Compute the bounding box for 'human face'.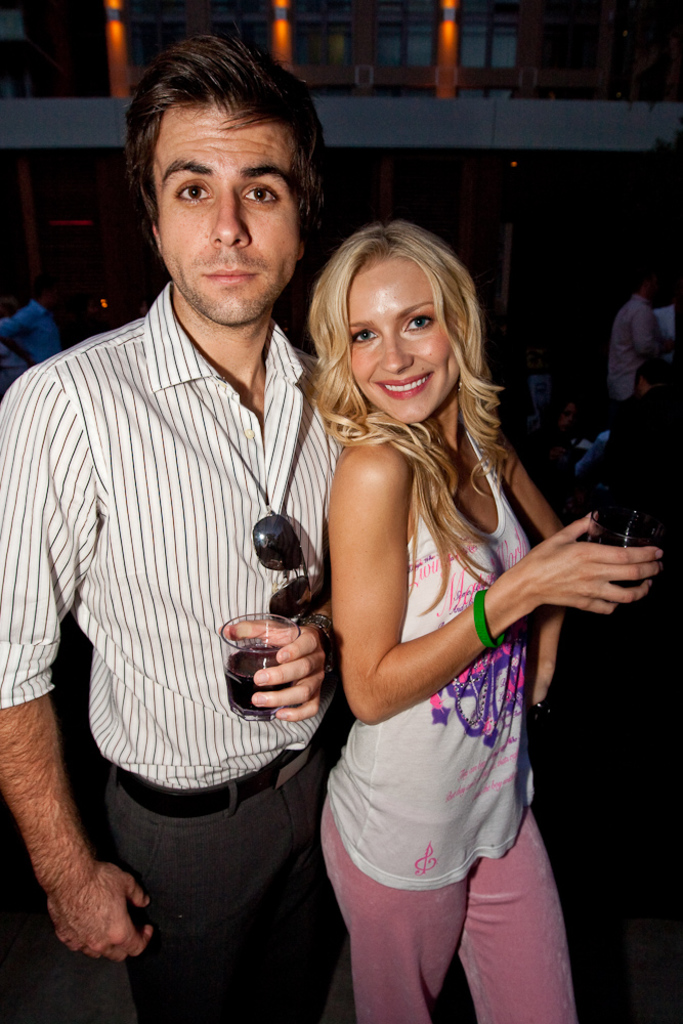
[x1=346, y1=257, x2=465, y2=419].
